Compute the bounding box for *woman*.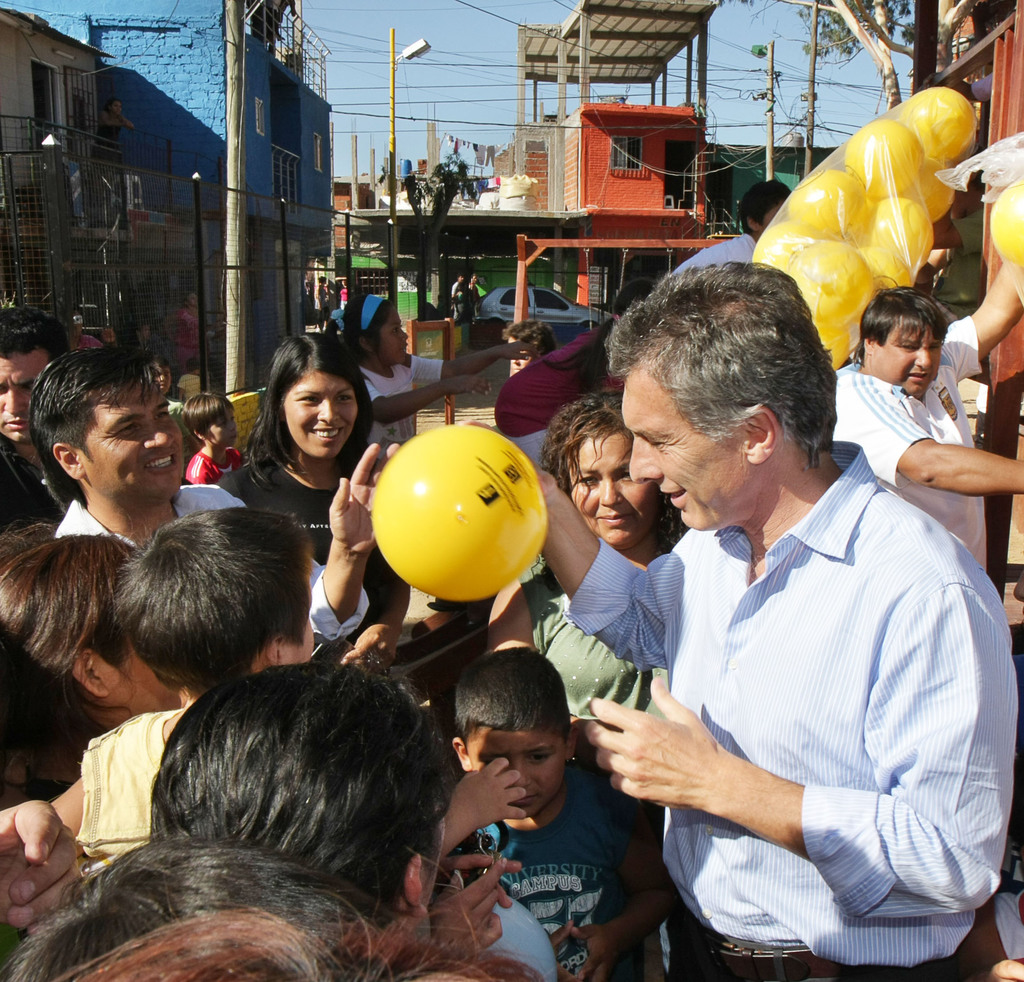
region(207, 345, 374, 640).
